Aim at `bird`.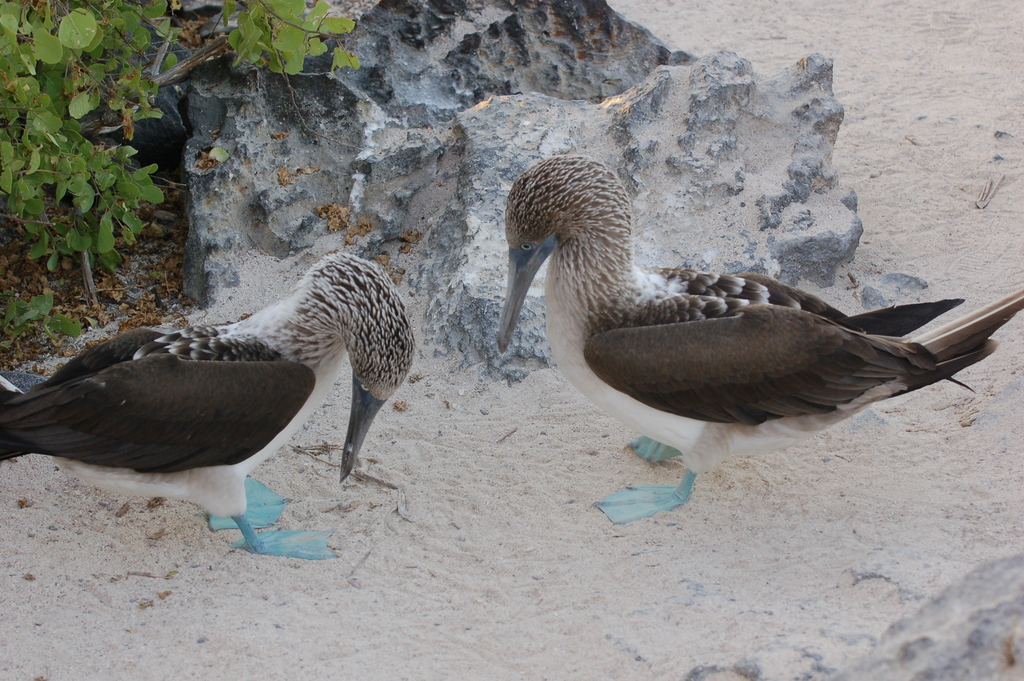
Aimed at detection(1, 250, 420, 567).
